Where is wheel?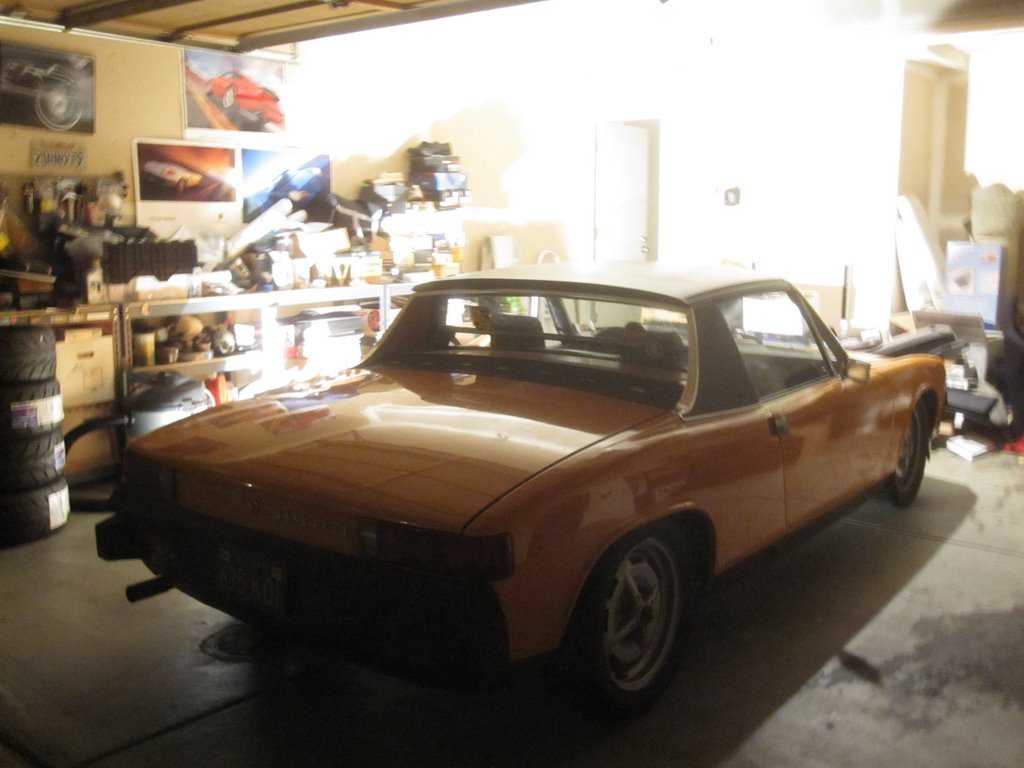
left=0, top=331, right=55, bottom=383.
